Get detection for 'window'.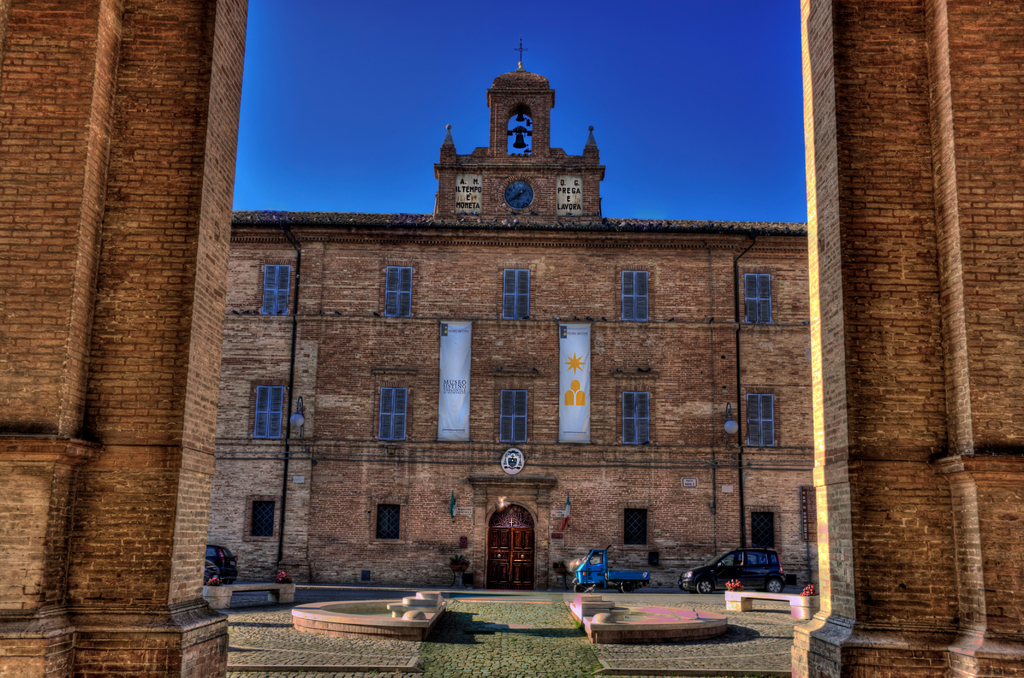
Detection: [left=746, top=509, right=780, bottom=552].
